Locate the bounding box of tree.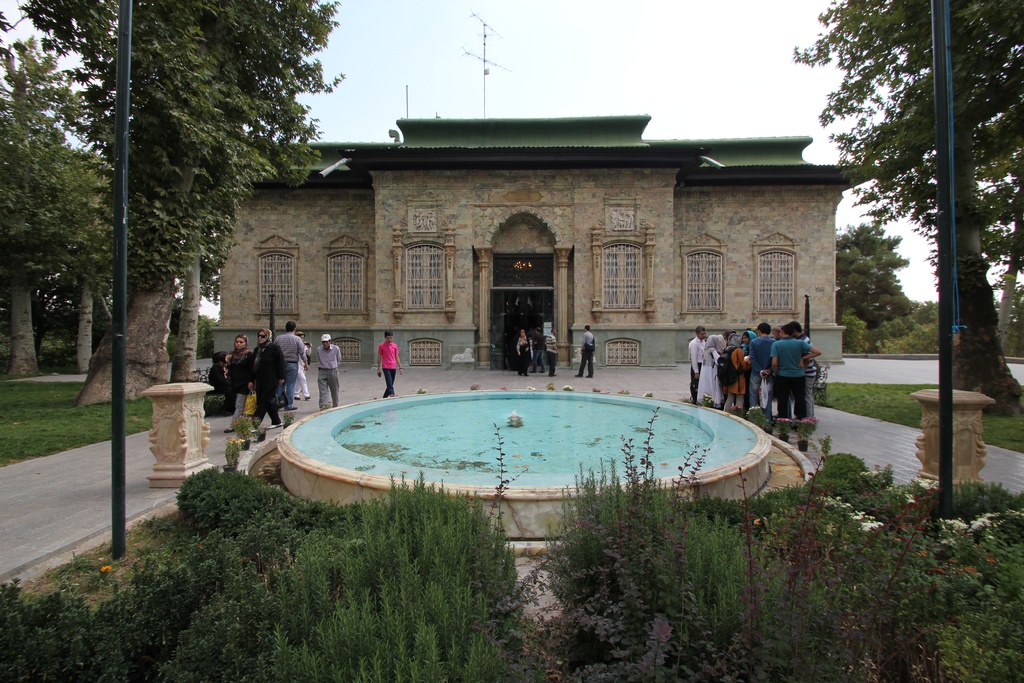
Bounding box: Rect(830, 220, 913, 325).
